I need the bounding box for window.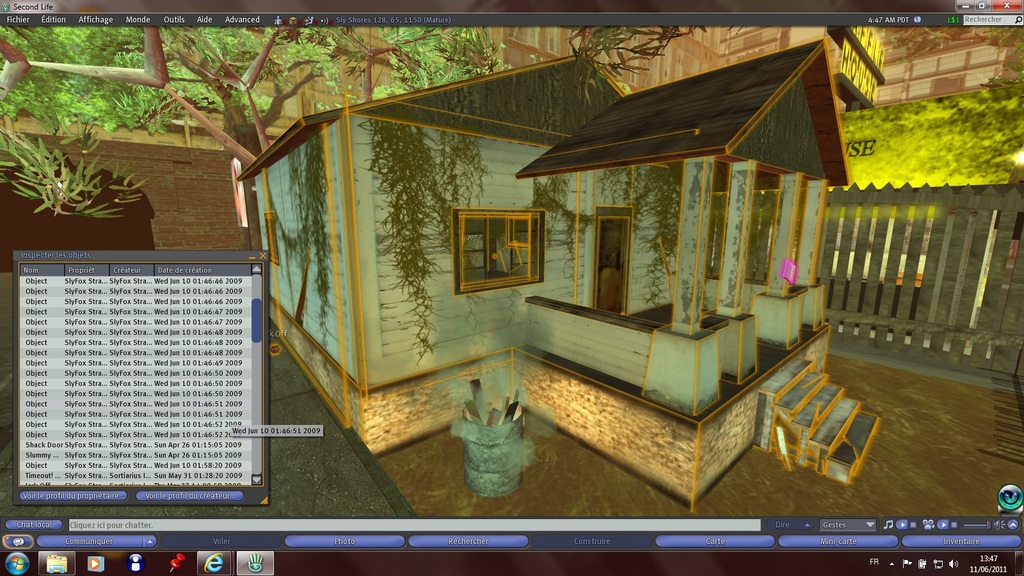
Here it is: [266,213,287,263].
